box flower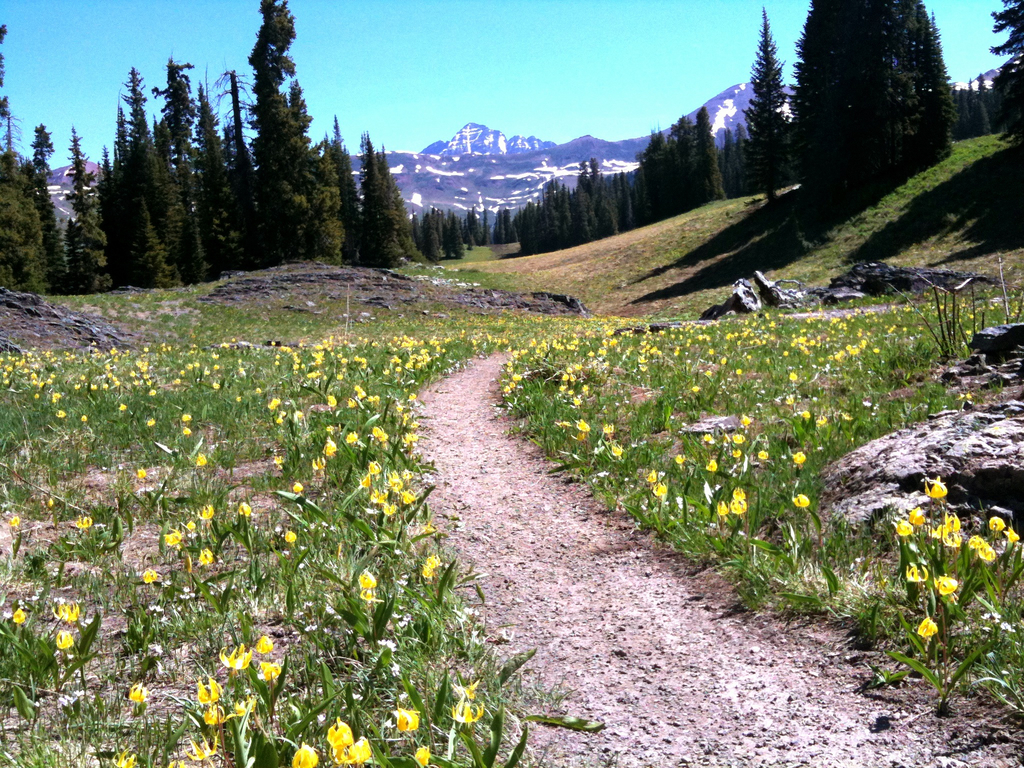
l=164, t=532, r=182, b=549
